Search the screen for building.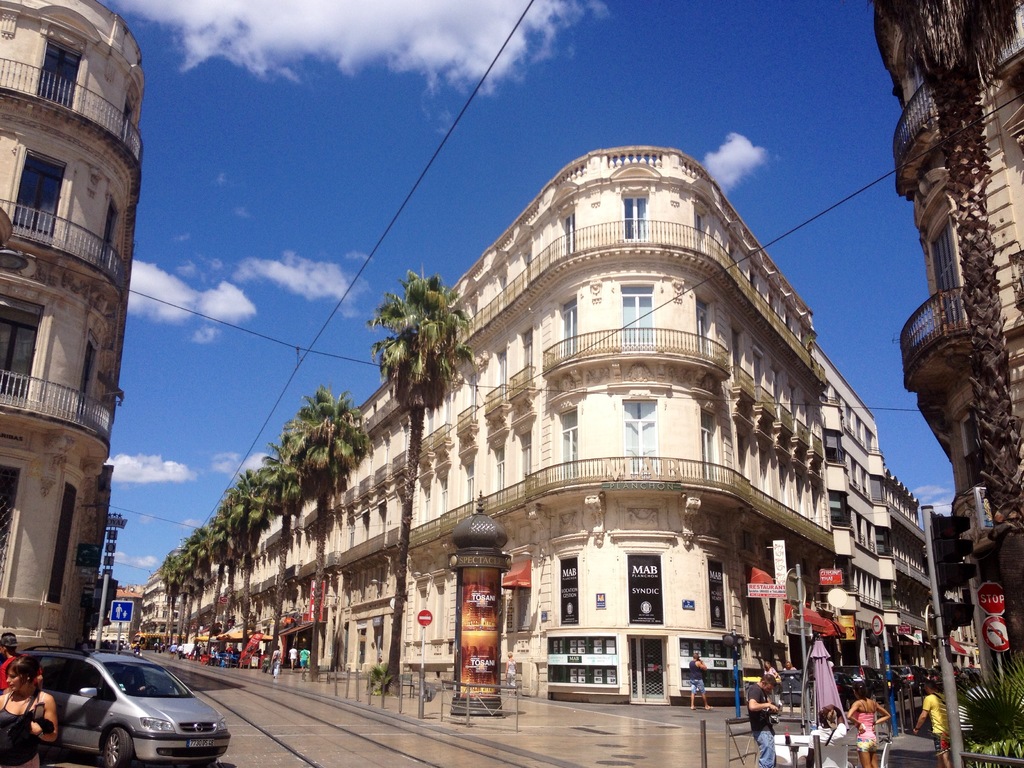
Found at (x1=0, y1=0, x2=149, y2=655).
